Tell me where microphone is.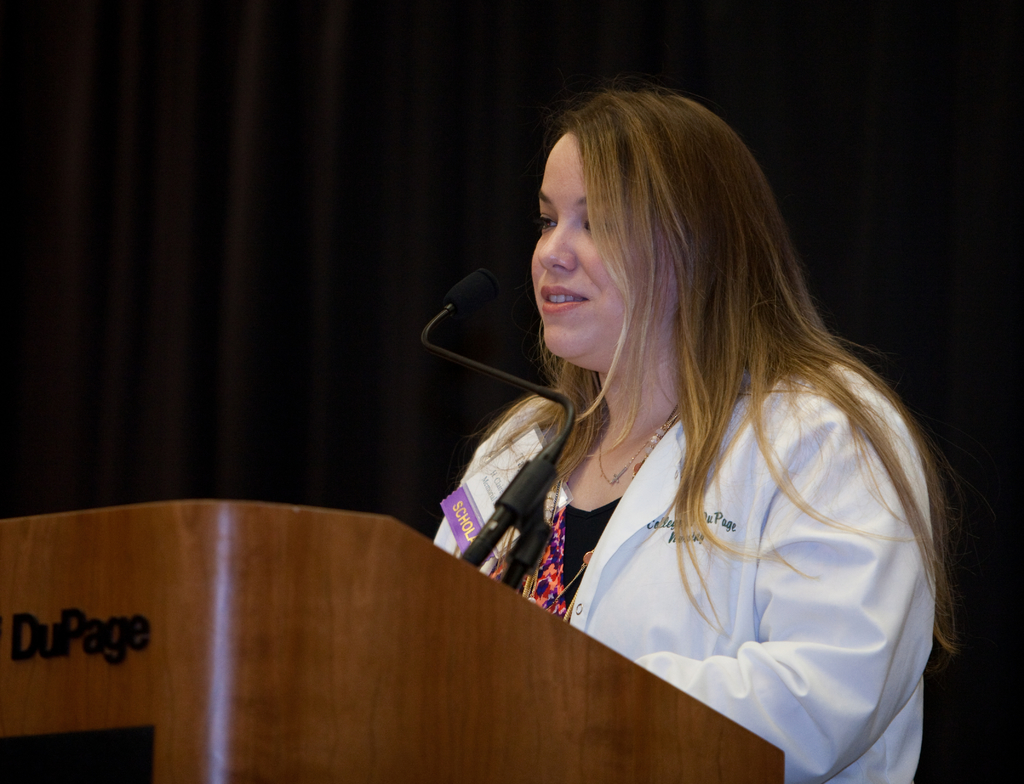
microphone is at left=397, top=265, right=588, bottom=593.
